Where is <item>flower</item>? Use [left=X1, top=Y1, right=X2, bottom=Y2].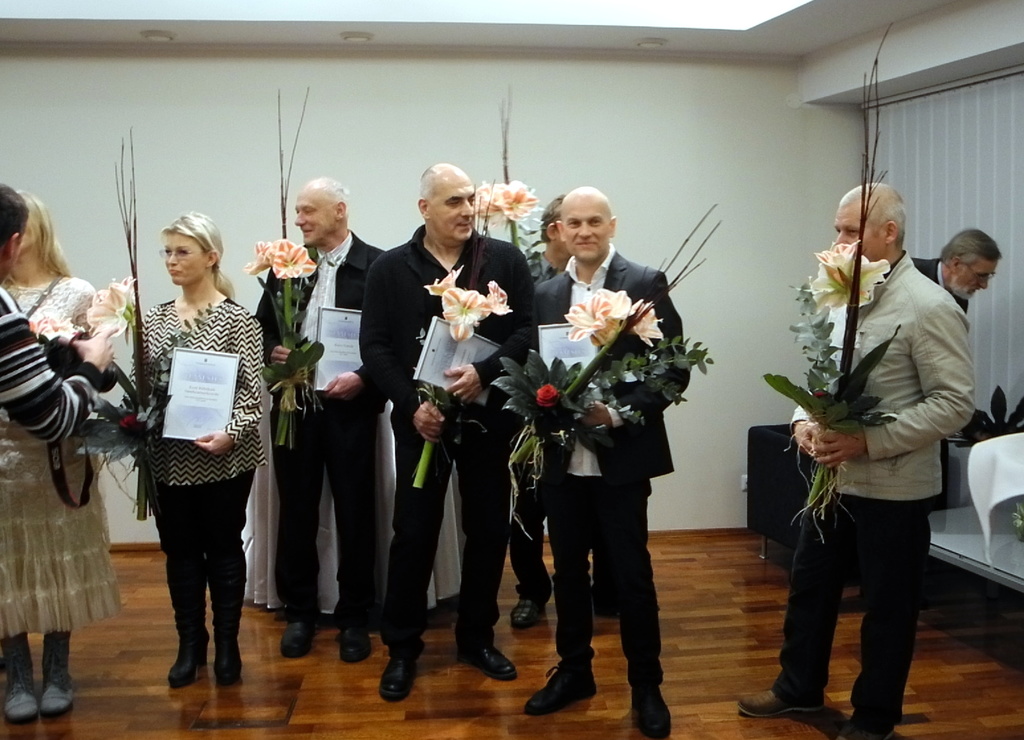
[left=420, top=263, right=464, bottom=296].
